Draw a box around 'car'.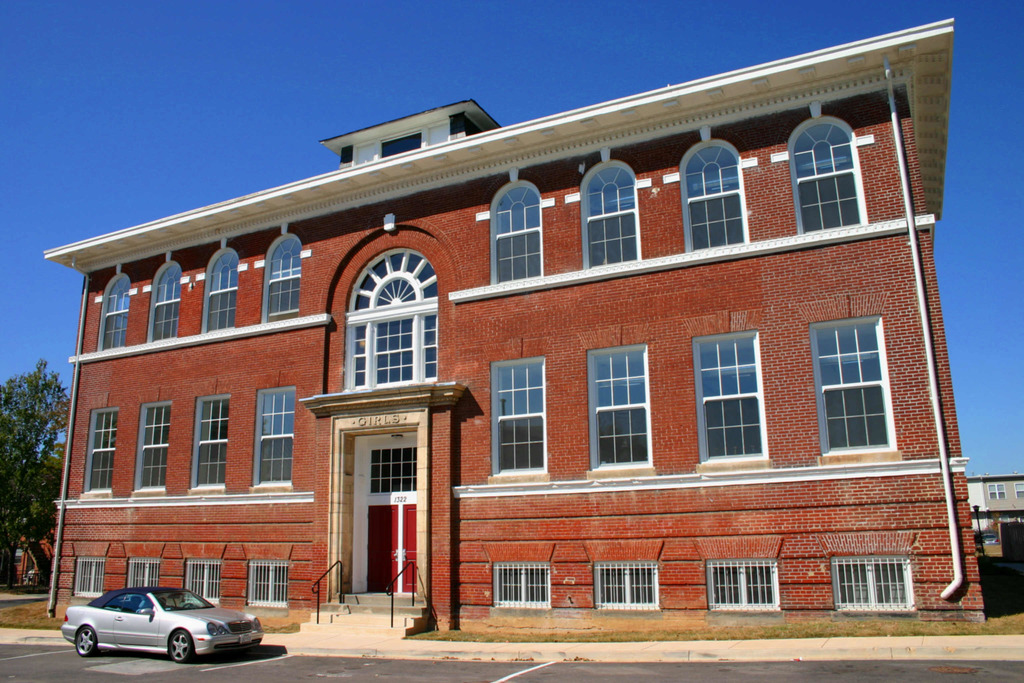
(x1=38, y1=590, x2=279, y2=668).
